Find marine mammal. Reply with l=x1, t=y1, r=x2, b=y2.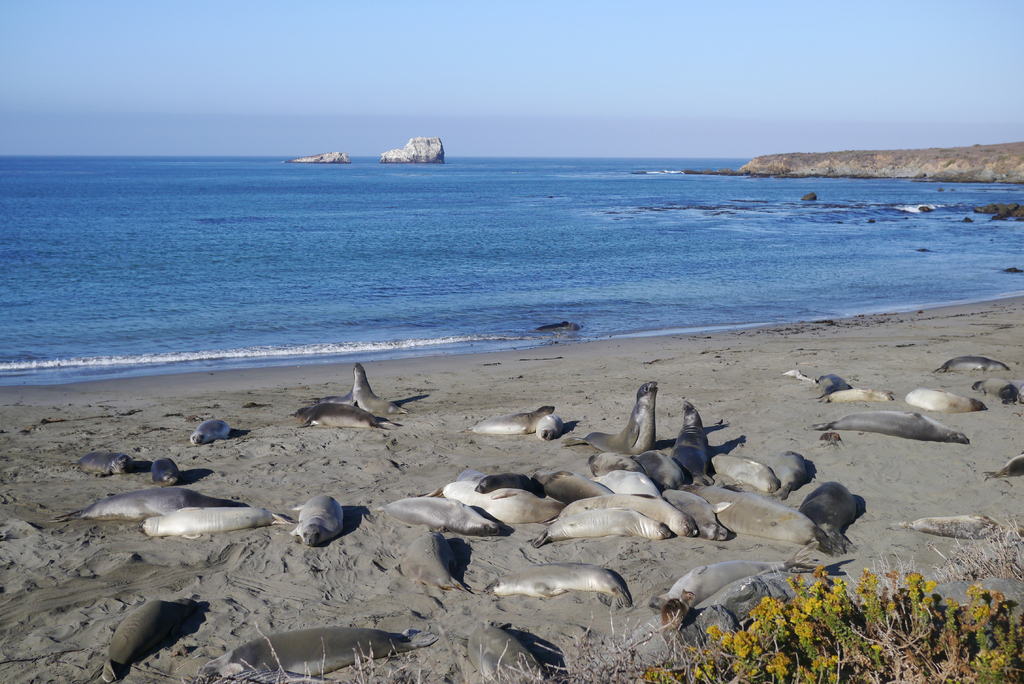
l=77, t=453, r=136, b=478.
